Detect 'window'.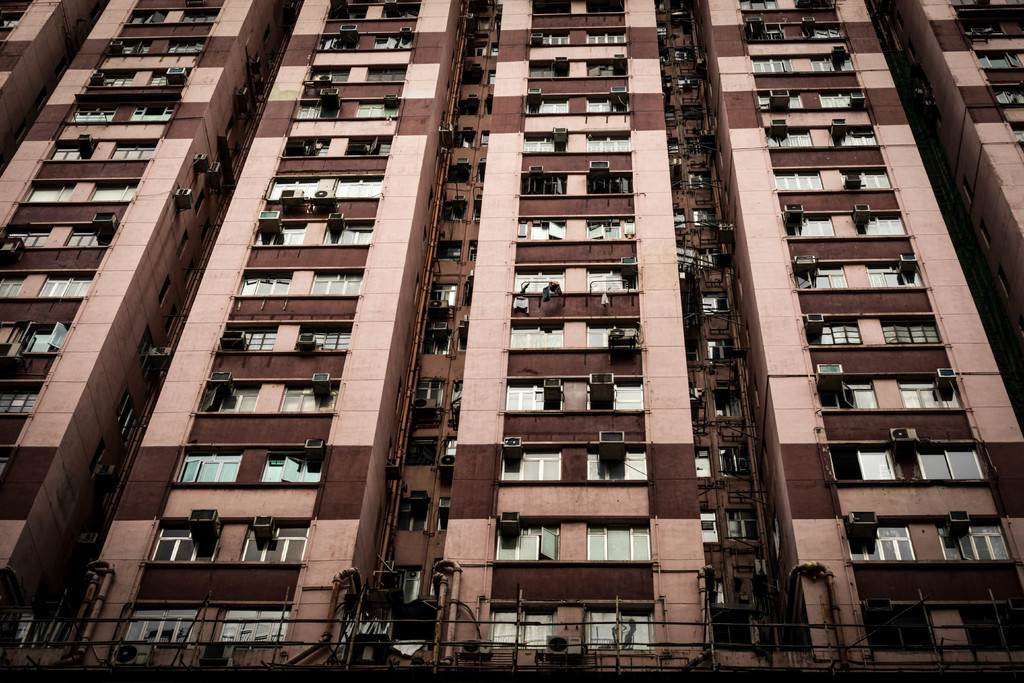
Detected at 517,270,642,294.
